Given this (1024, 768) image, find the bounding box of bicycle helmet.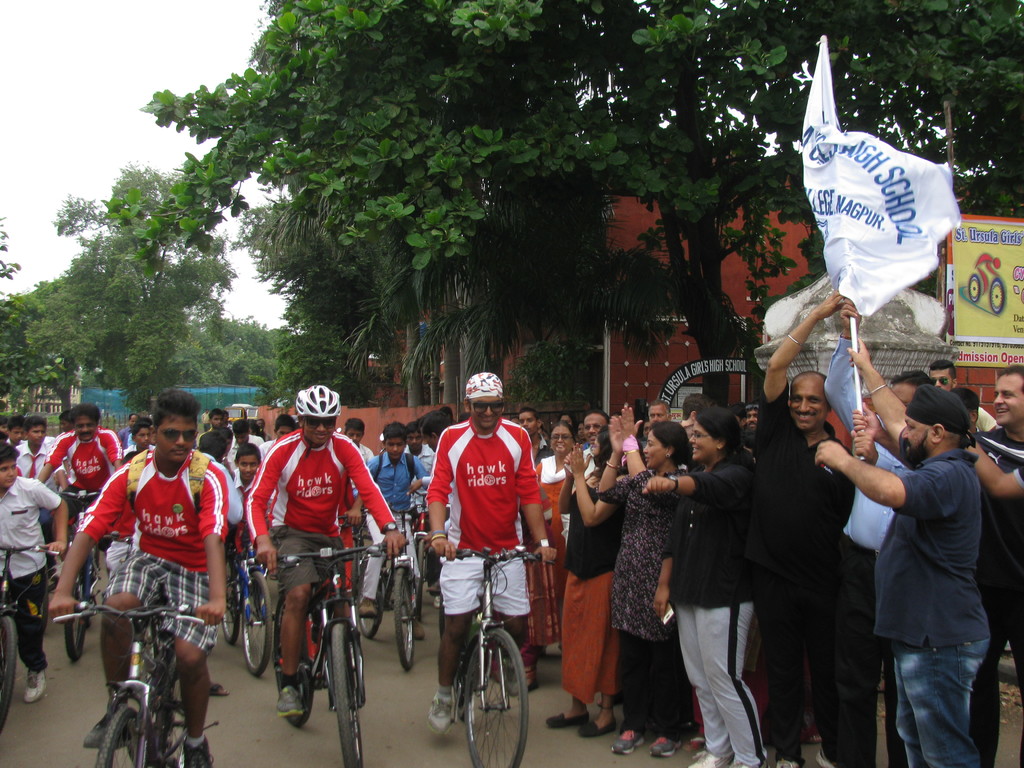
[289,379,346,420].
